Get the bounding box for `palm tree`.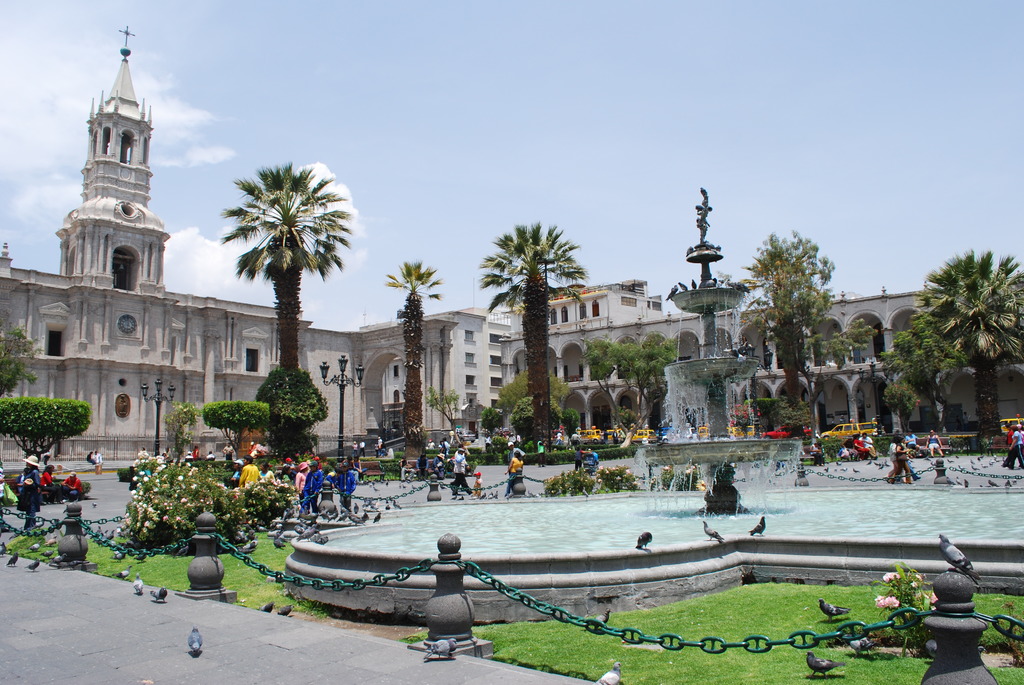
[471, 216, 586, 448].
